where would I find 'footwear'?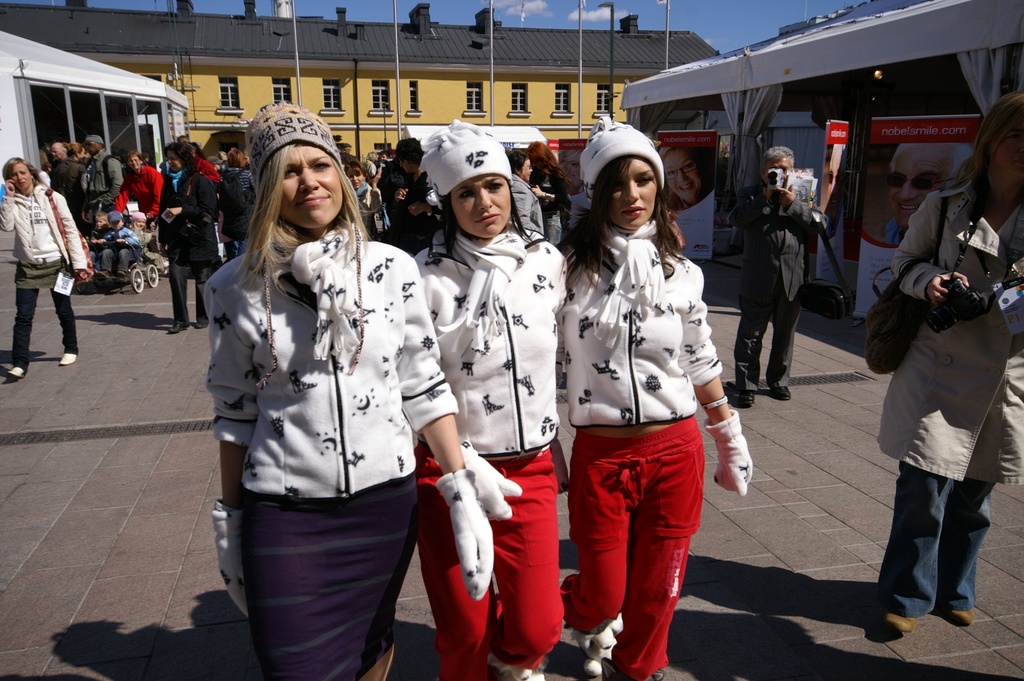
At detection(166, 321, 189, 335).
